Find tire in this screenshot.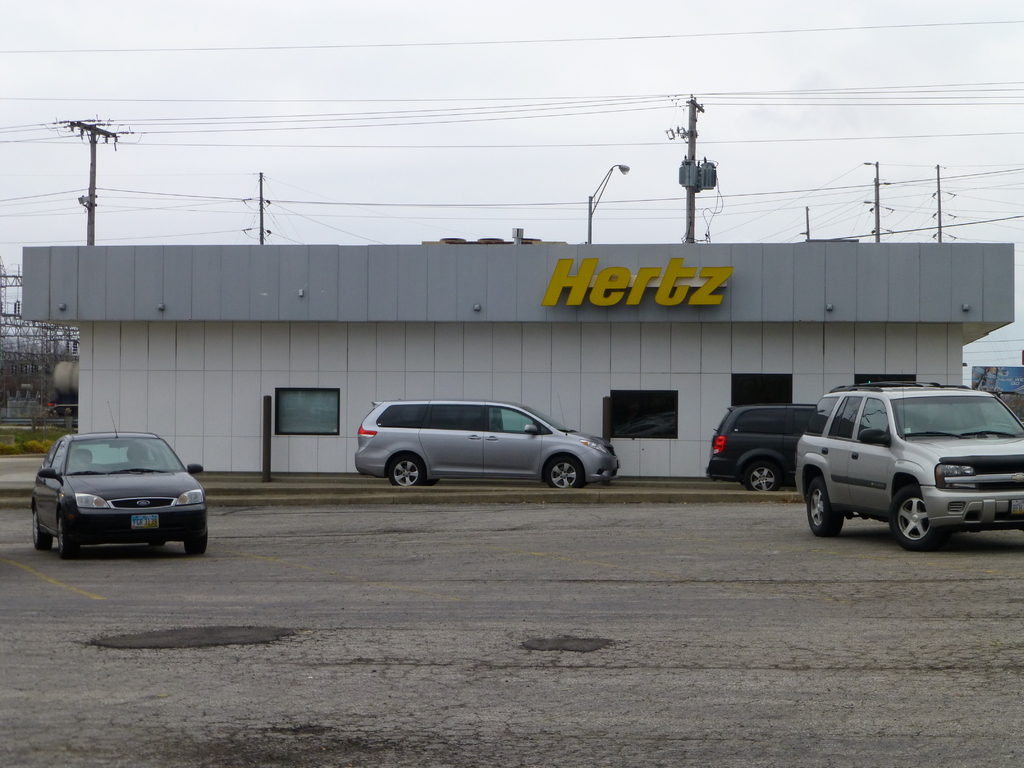
The bounding box for tire is bbox(182, 522, 211, 555).
